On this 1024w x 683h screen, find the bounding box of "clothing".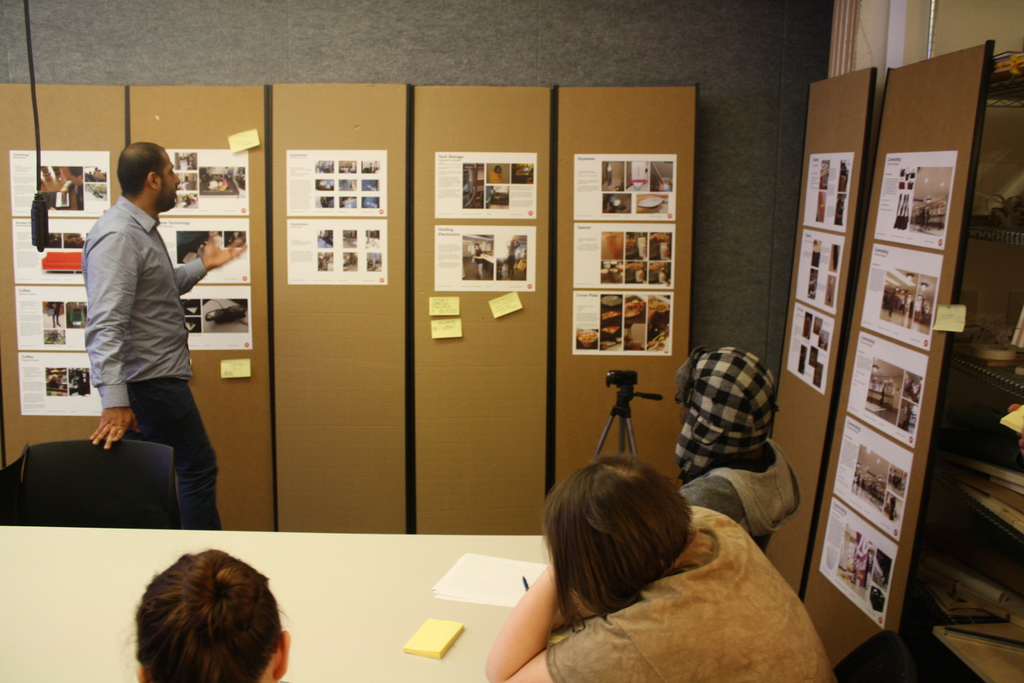
Bounding box: 548:503:840:682.
